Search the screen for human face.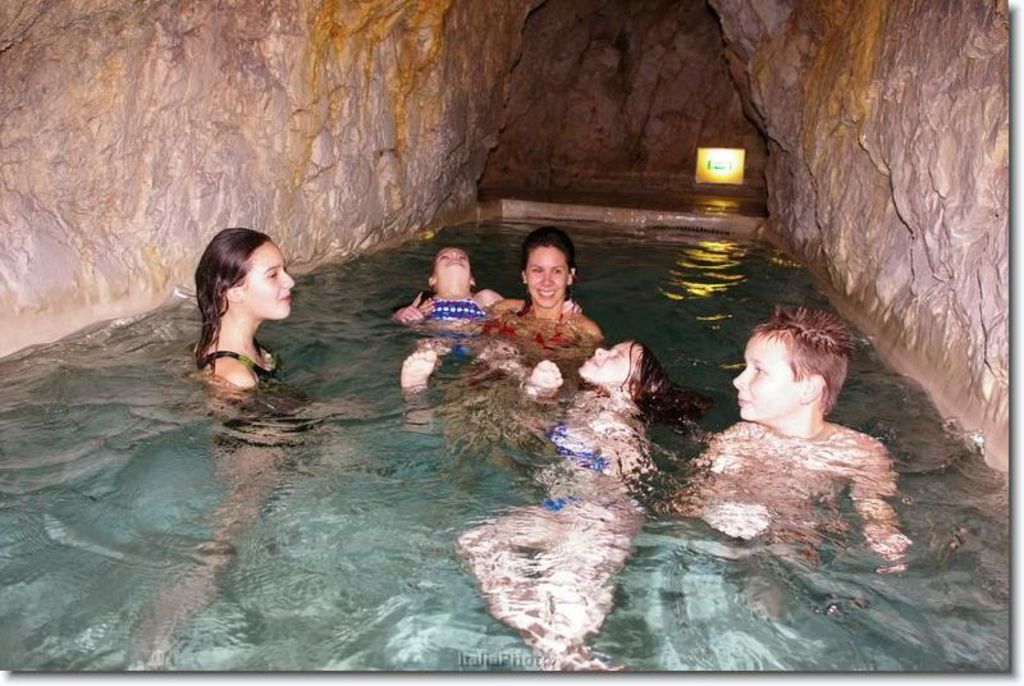
Found at l=580, t=343, r=636, b=380.
